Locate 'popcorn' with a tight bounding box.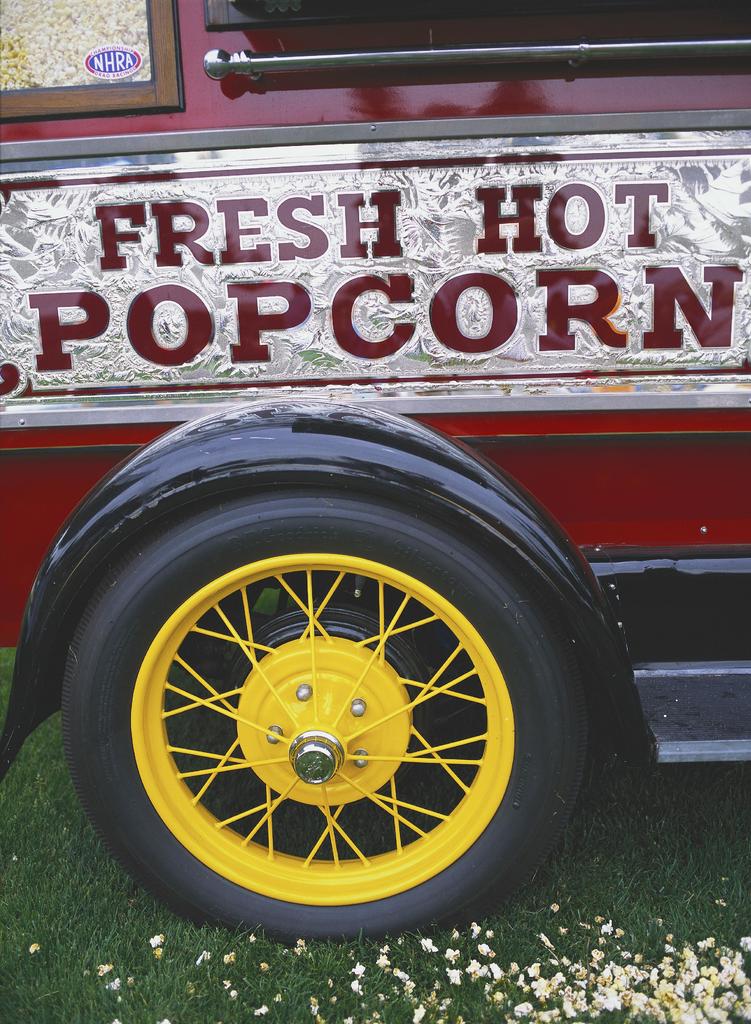
[left=224, top=979, right=234, bottom=993].
